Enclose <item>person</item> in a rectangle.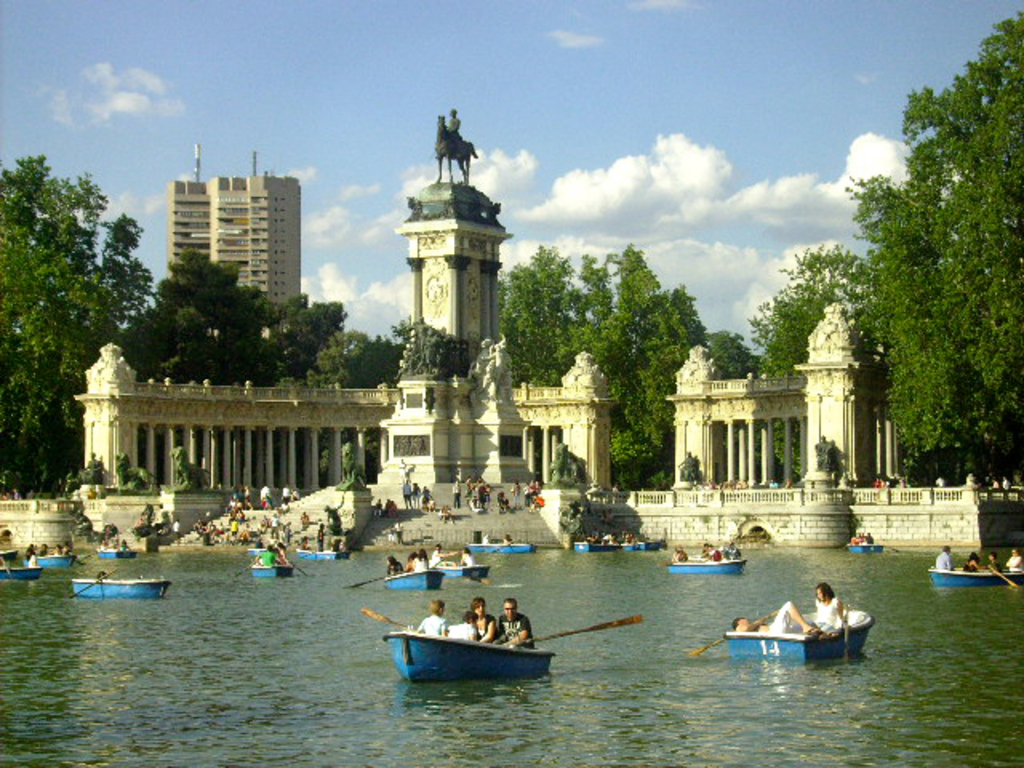
BBox(464, 547, 474, 566).
